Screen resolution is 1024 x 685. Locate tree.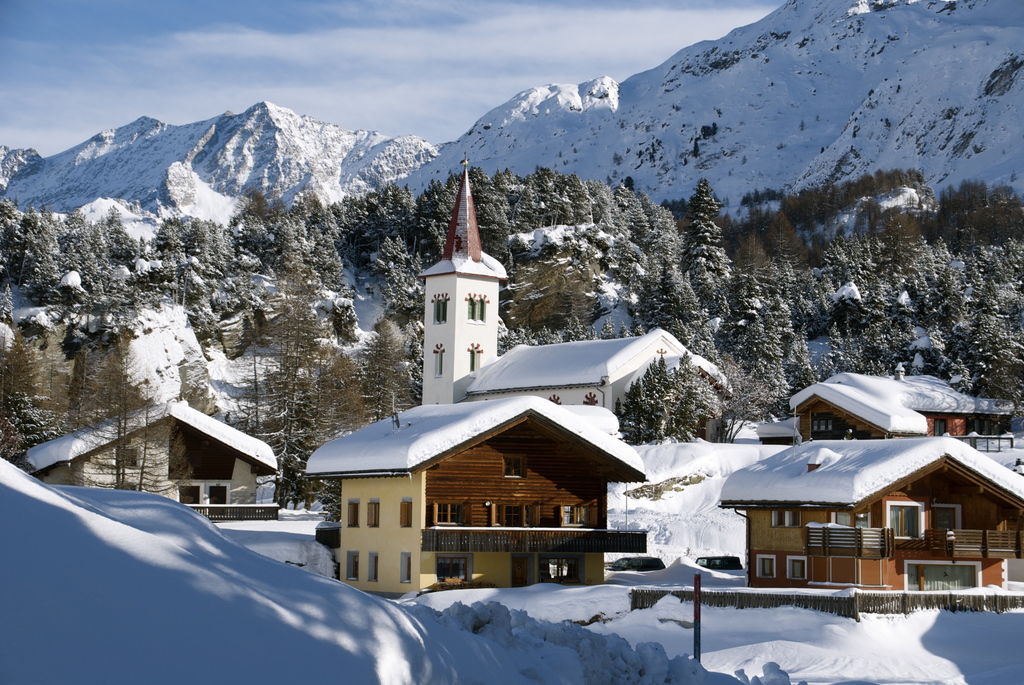
<box>618,345,751,448</box>.
